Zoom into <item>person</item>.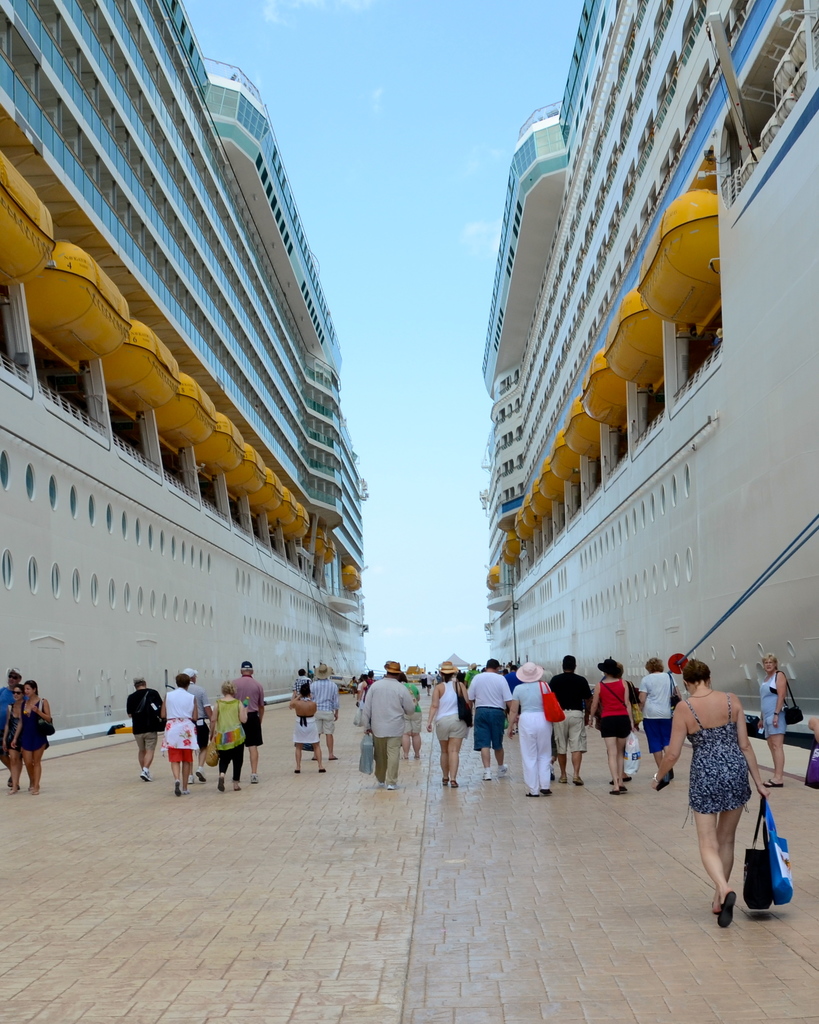
Zoom target: (578, 657, 639, 809).
